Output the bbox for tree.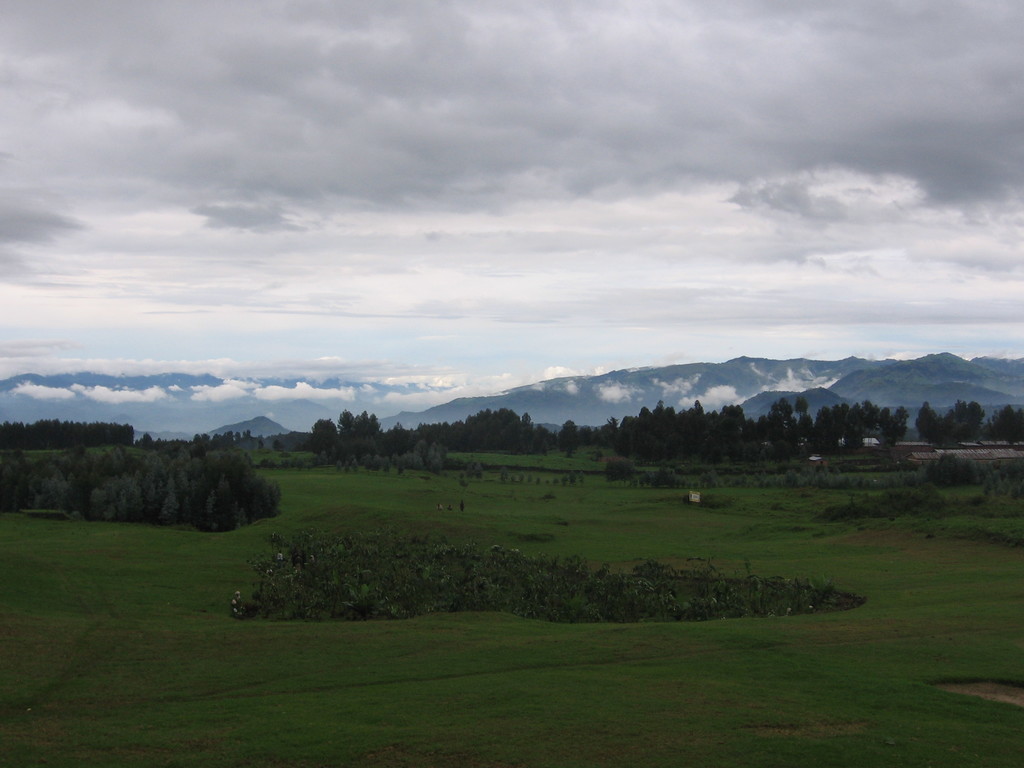
rect(298, 408, 387, 481).
